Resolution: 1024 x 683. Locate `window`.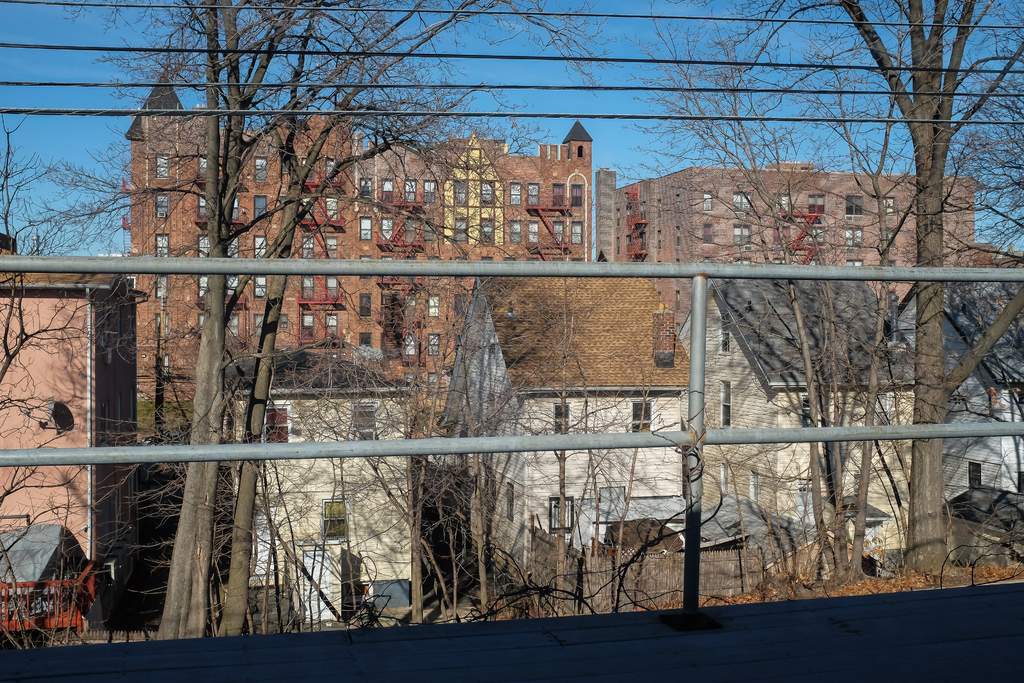
bbox=(531, 224, 536, 239).
